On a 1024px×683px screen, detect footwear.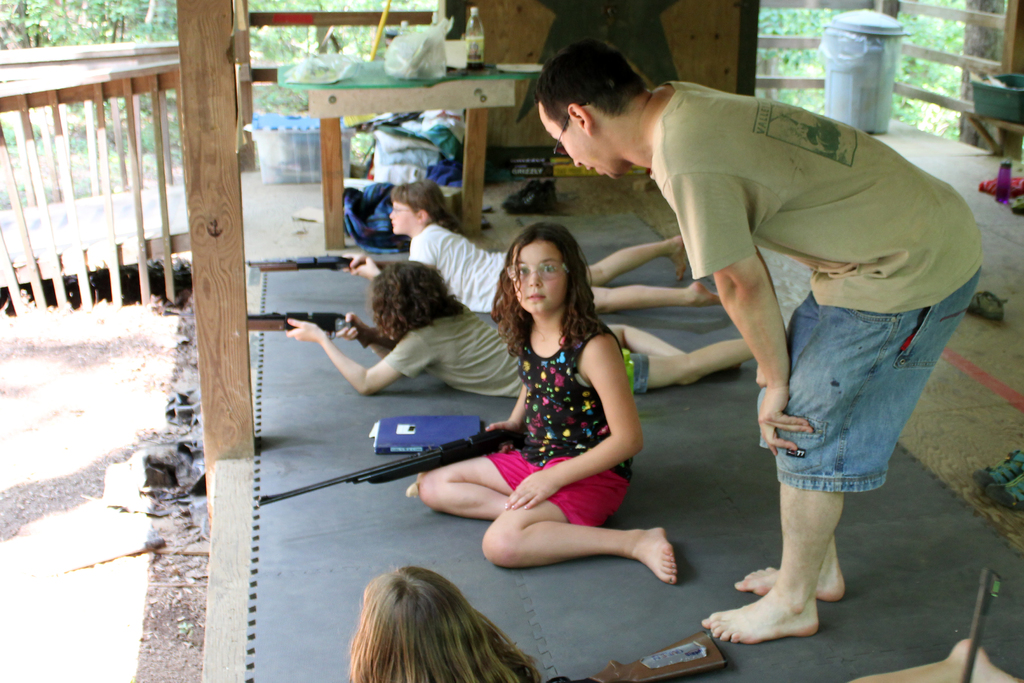
(504, 180, 561, 215).
